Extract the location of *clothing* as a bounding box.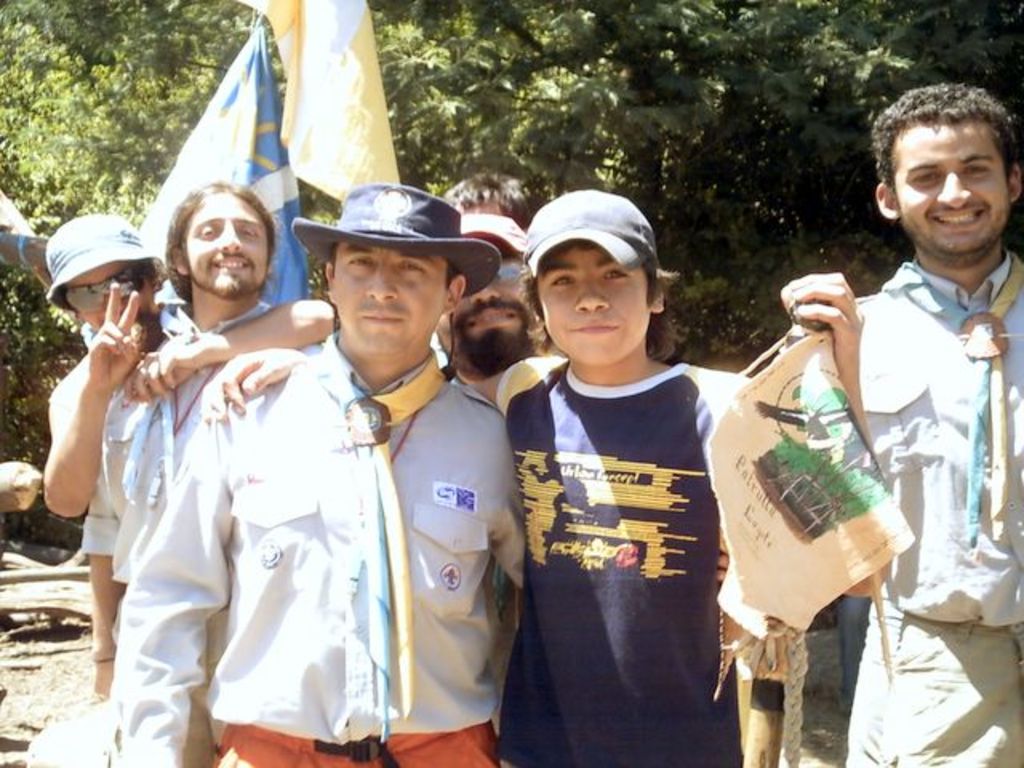
[x1=114, y1=184, x2=528, y2=766].
